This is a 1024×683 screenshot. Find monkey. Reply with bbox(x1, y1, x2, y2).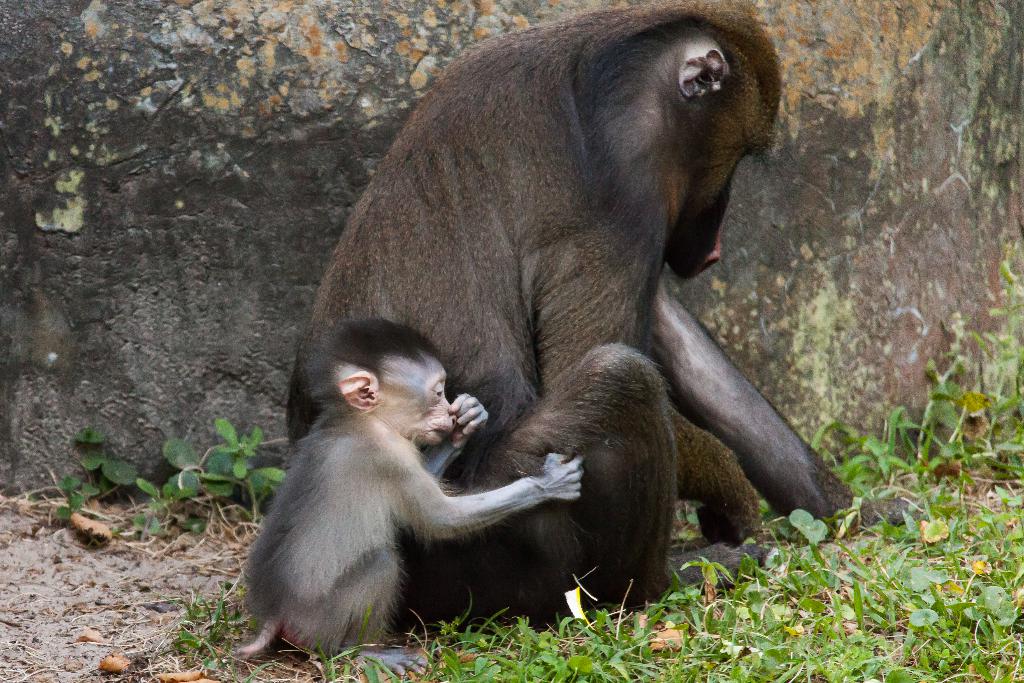
bbox(239, 319, 583, 659).
